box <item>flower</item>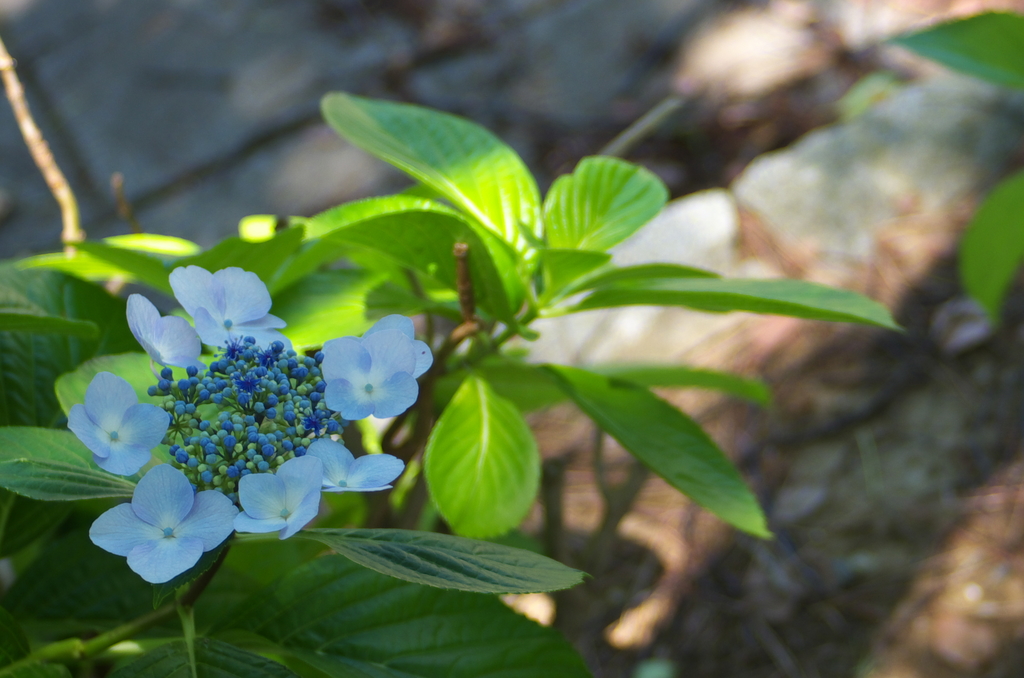
x1=66, y1=368, x2=175, y2=472
